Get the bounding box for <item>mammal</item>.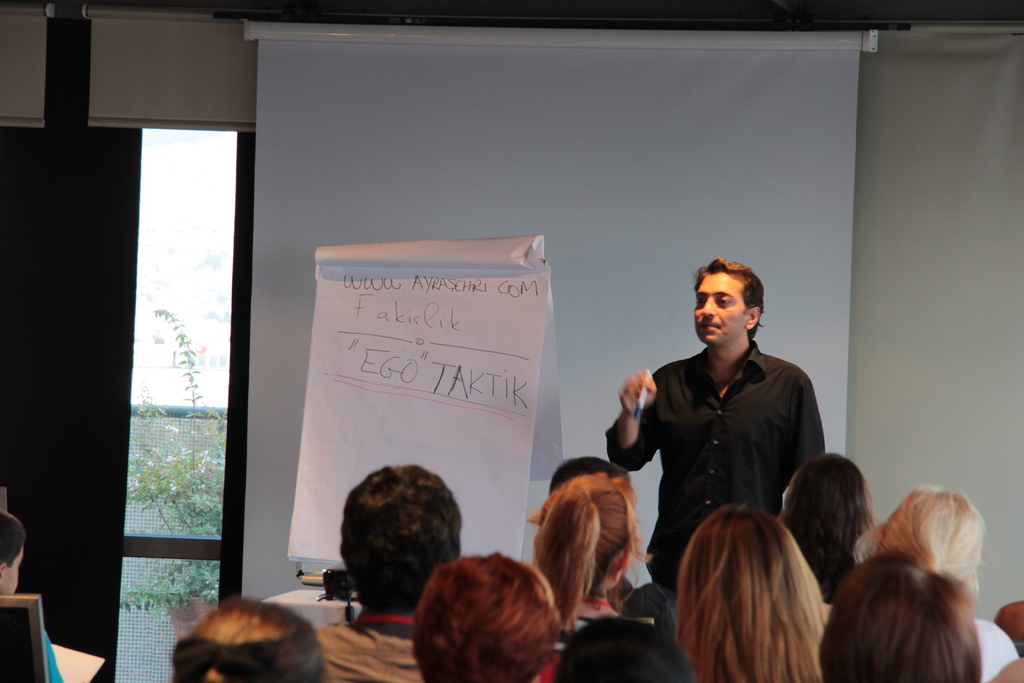
<bbox>557, 612, 692, 682</bbox>.
